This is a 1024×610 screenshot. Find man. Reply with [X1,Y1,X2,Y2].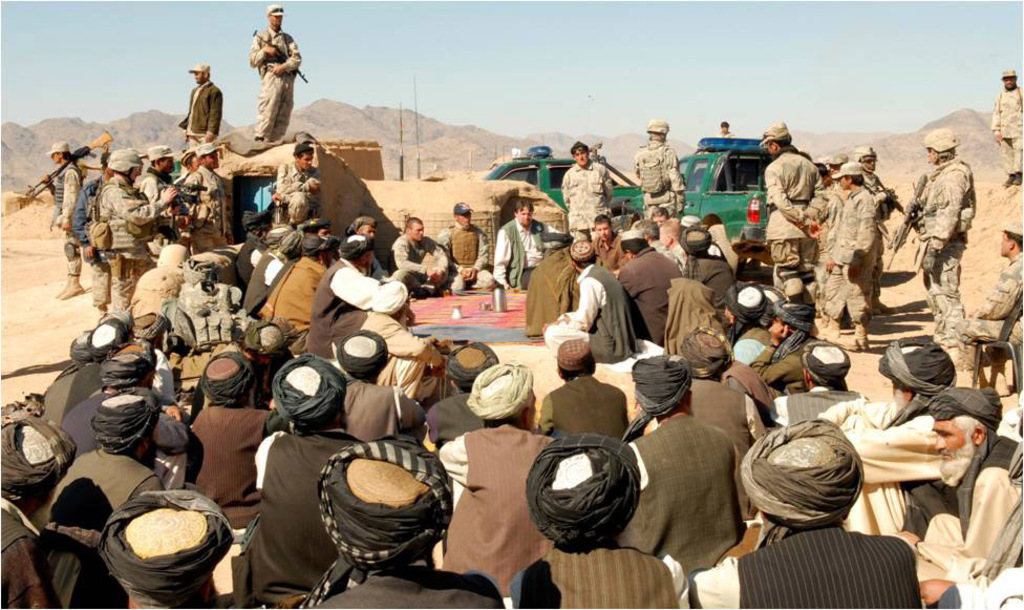
[818,160,882,355].
